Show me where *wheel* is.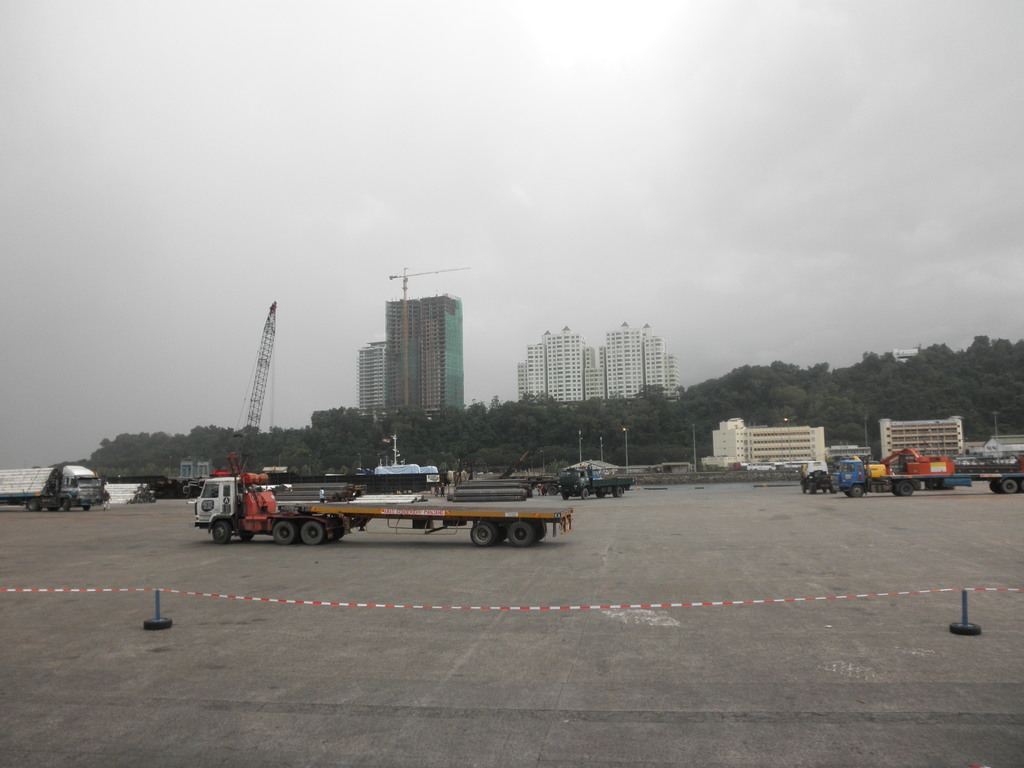
*wheel* is at [583,485,591,500].
